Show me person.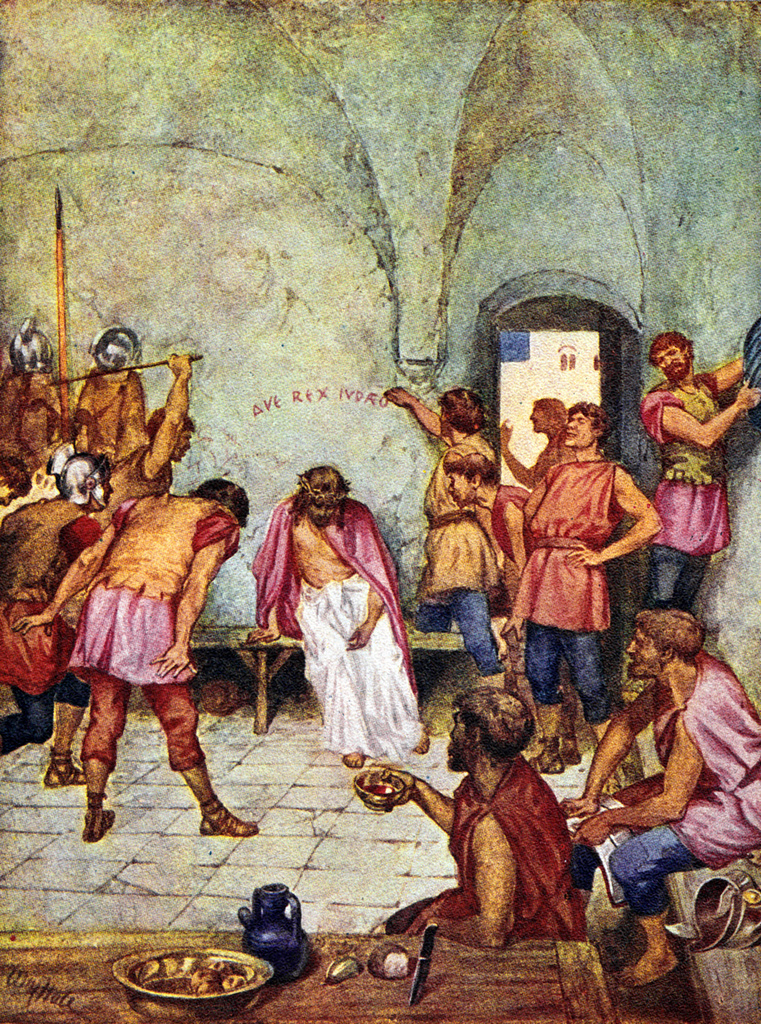
person is here: l=80, t=318, r=210, b=514.
